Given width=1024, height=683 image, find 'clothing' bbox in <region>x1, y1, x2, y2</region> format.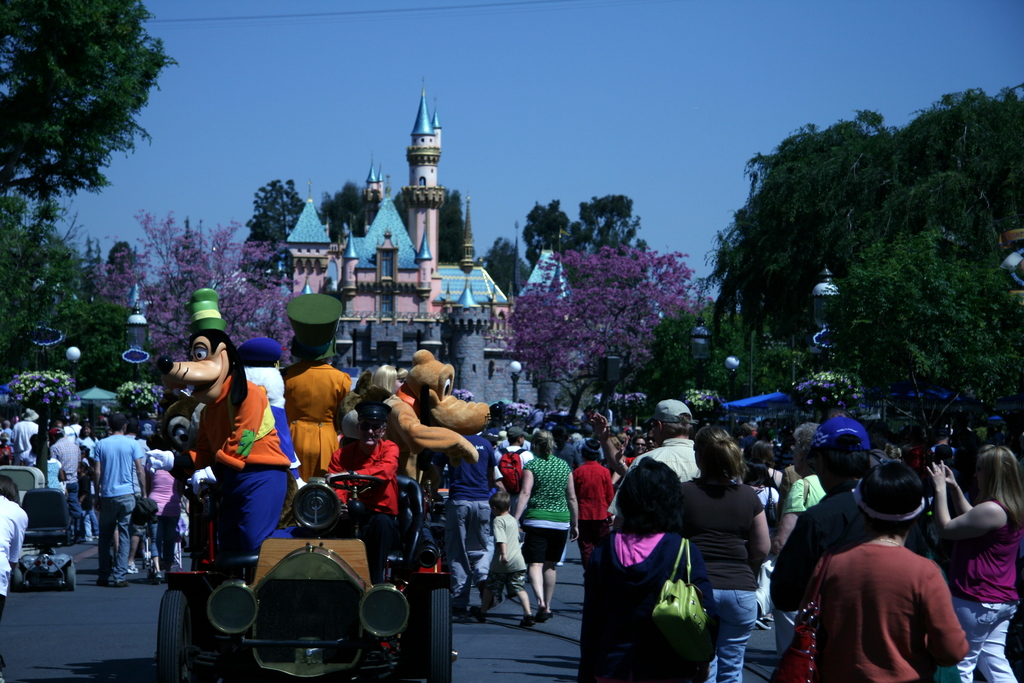
<region>811, 418, 874, 458</region>.
